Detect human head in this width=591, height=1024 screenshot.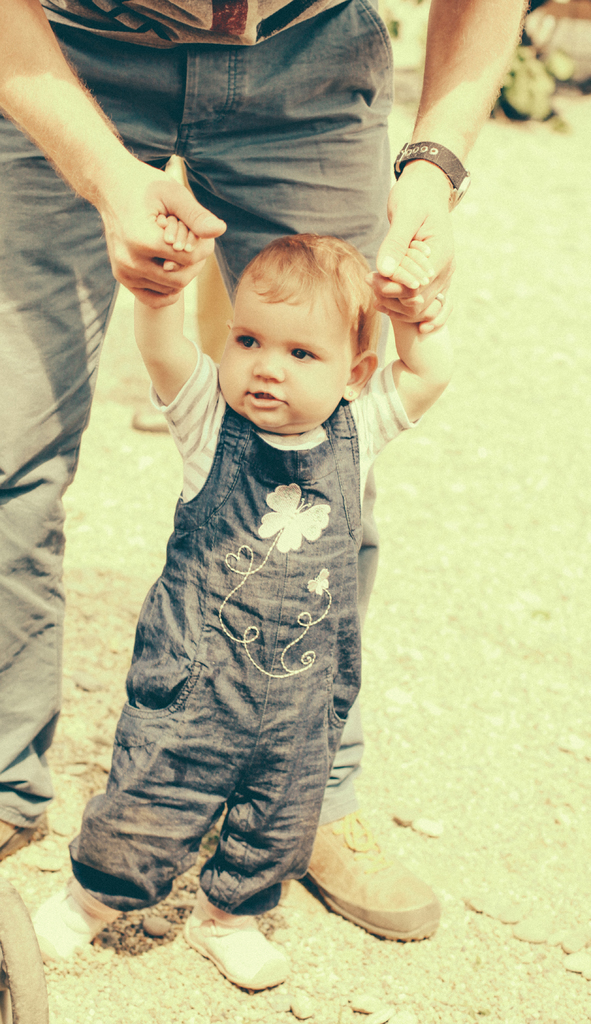
Detection: crop(207, 227, 369, 417).
